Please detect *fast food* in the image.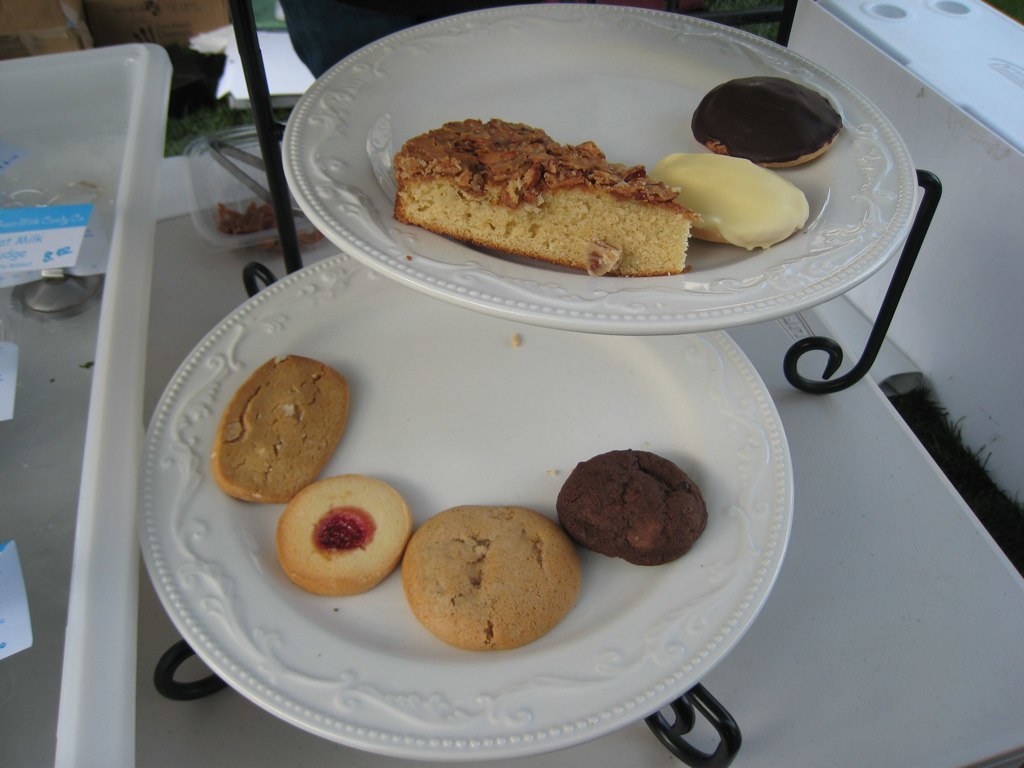
box=[400, 505, 575, 652].
